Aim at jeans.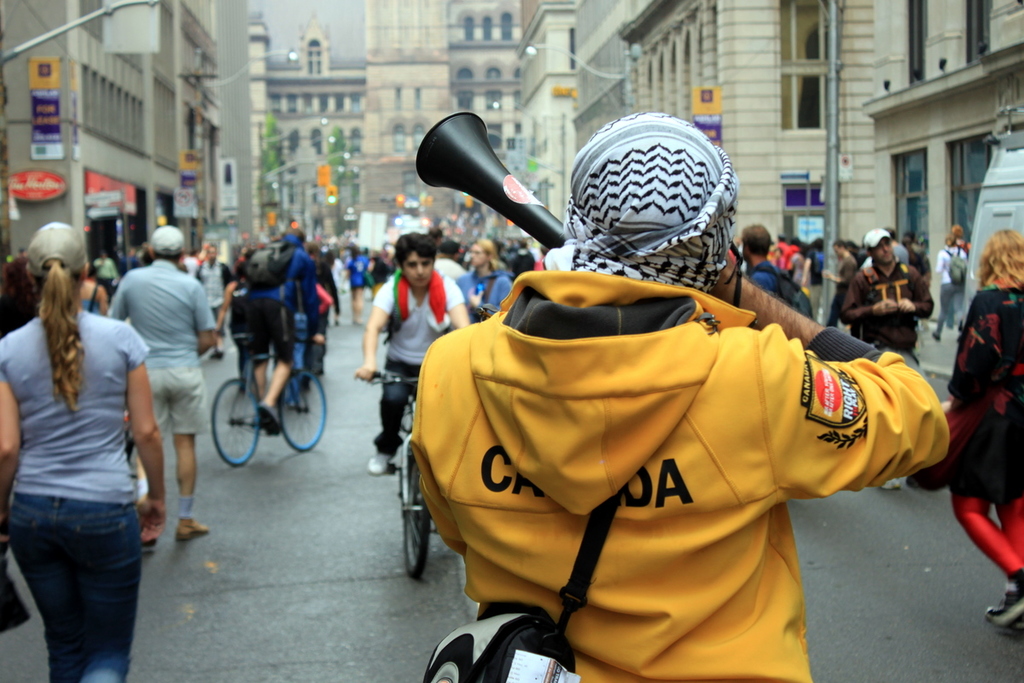
Aimed at pyautogui.locateOnScreen(5, 491, 139, 682).
